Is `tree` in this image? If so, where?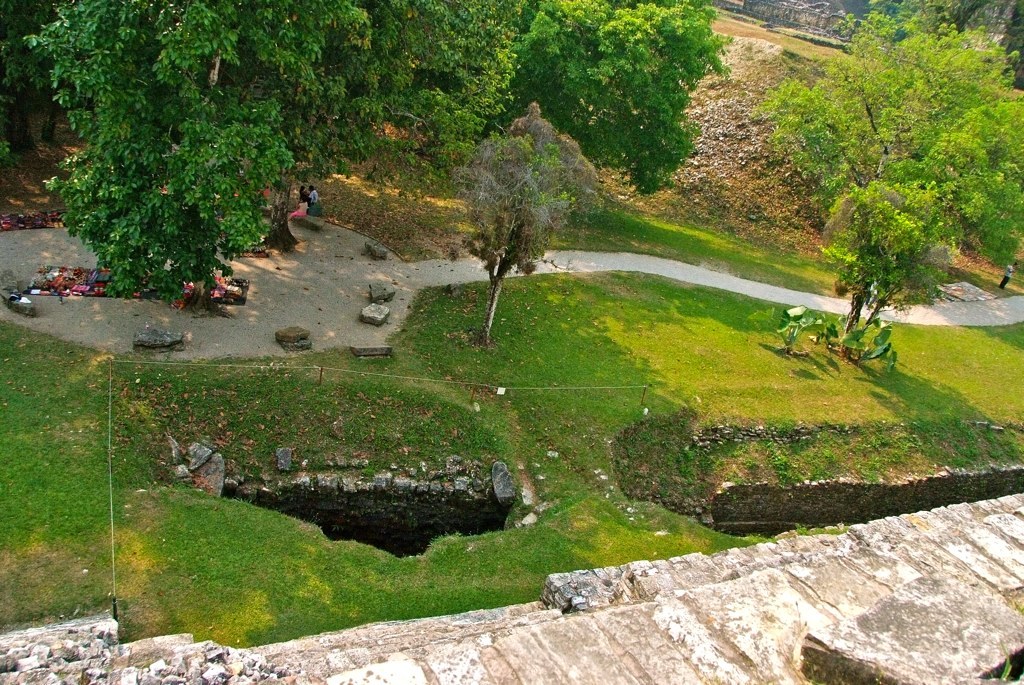
Yes, at <region>0, 0, 521, 316</region>.
